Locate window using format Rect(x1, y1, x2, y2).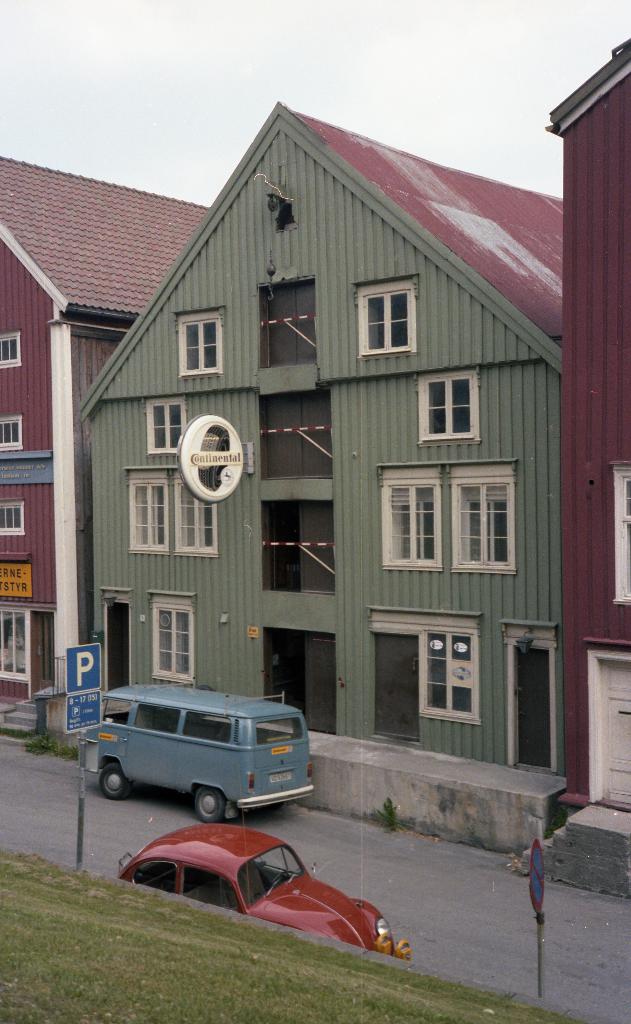
Rect(123, 465, 170, 556).
